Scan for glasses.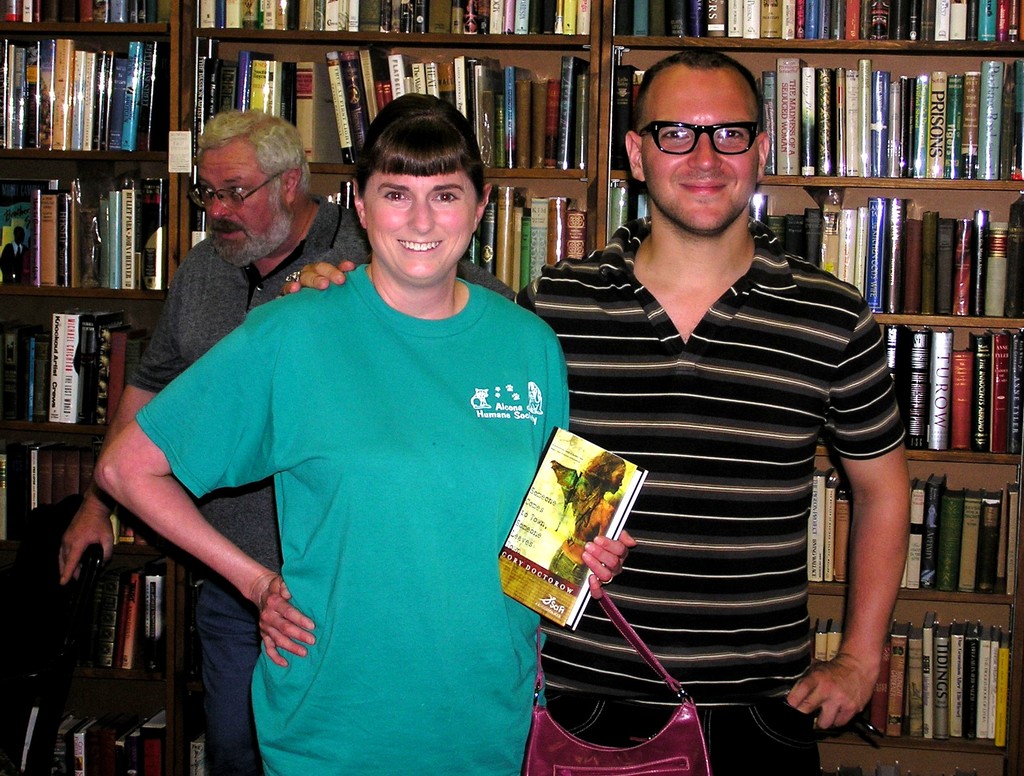
Scan result: 185:169:286:212.
